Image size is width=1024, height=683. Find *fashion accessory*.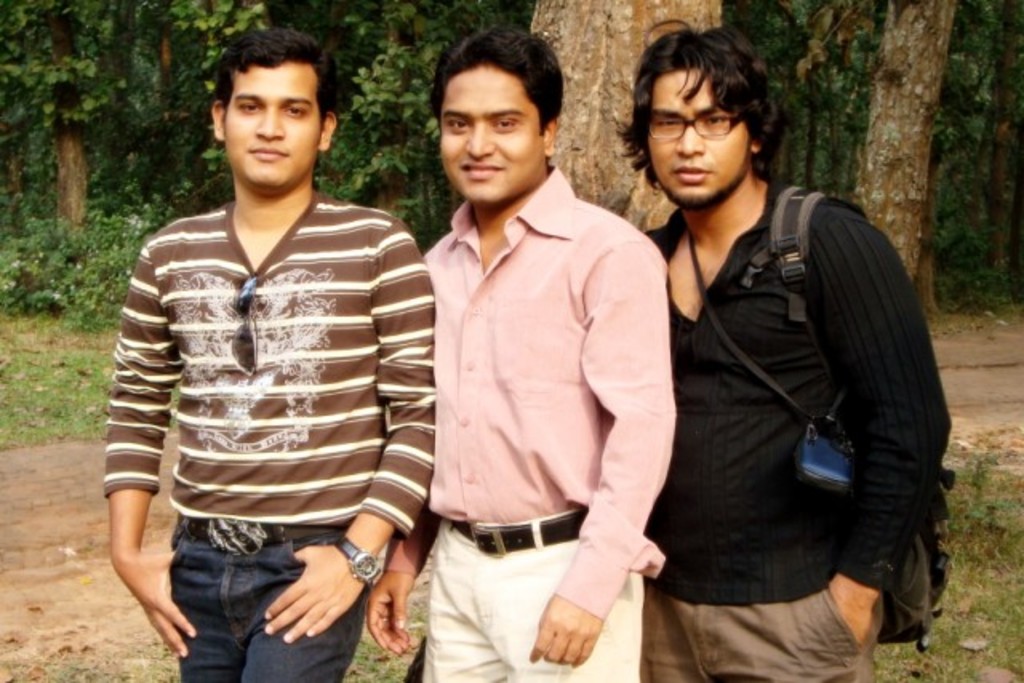
<bbox>450, 505, 590, 557</bbox>.
